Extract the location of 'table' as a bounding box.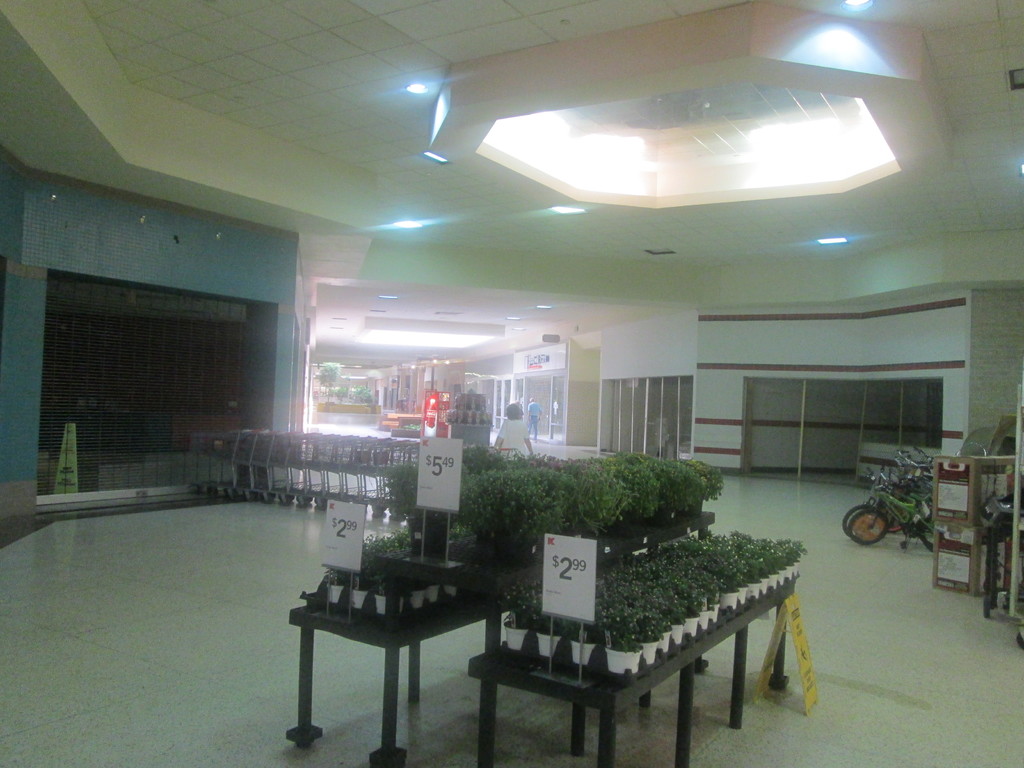
273 558 511 741.
